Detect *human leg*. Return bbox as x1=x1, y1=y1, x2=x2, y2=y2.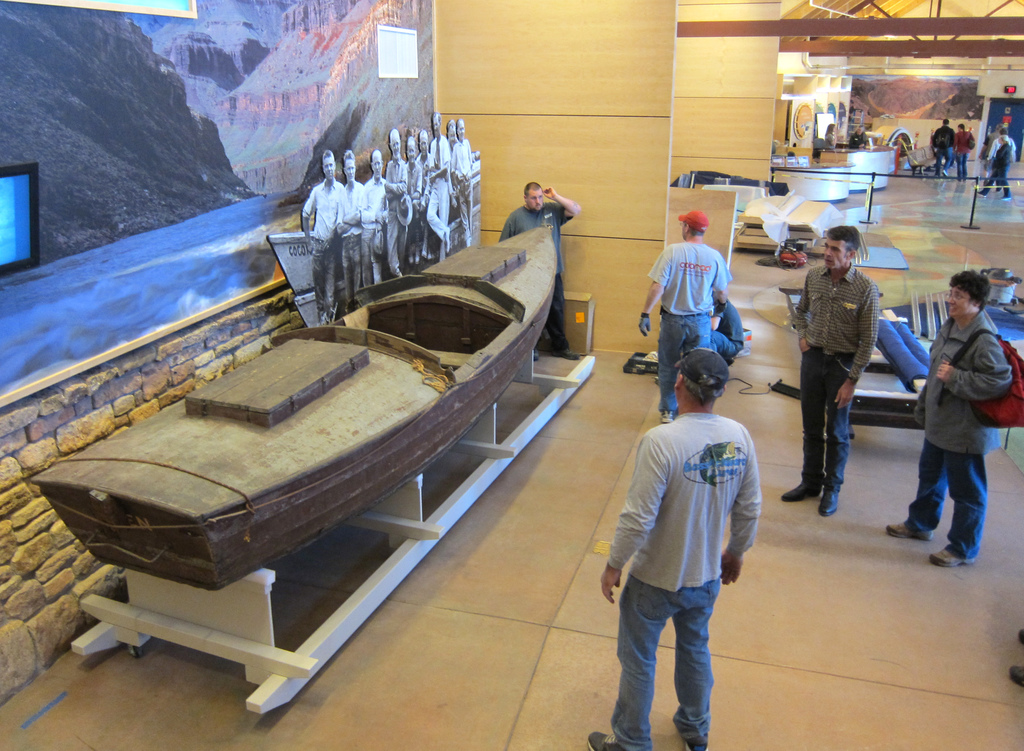
x1=776, y1=346, x2=824, y2=497.
